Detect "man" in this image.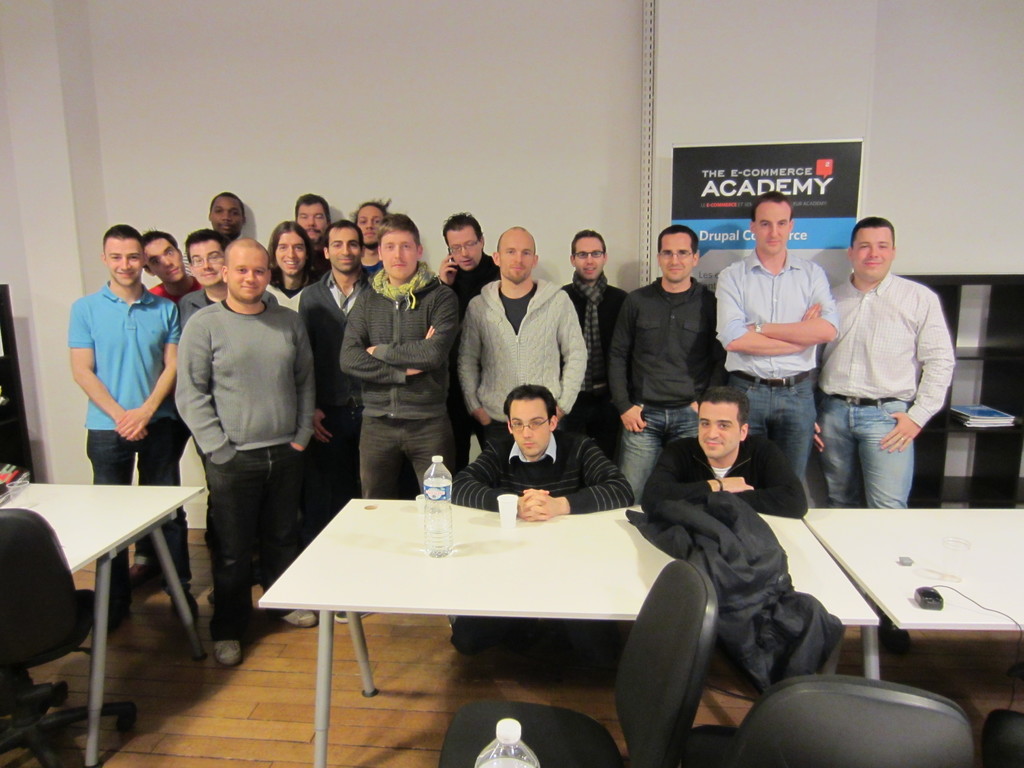
Detection: select_region(449, 378, 639, 653).
